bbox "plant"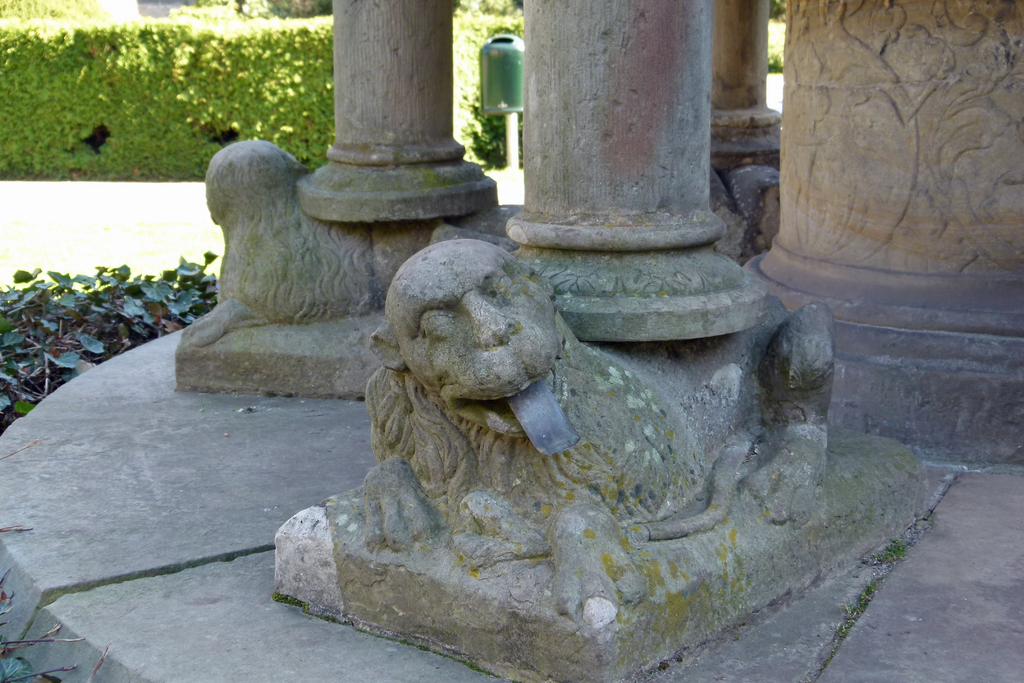
<box>766,0,790,23</box>
